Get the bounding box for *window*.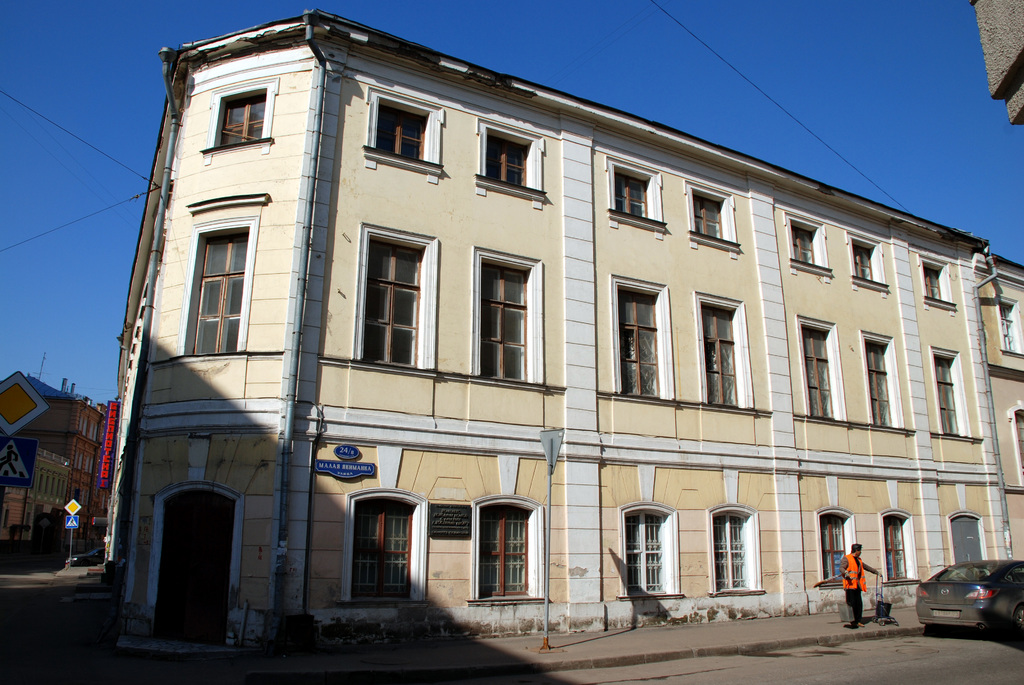
x1=221, y1=84, x2=269, y2=150.
